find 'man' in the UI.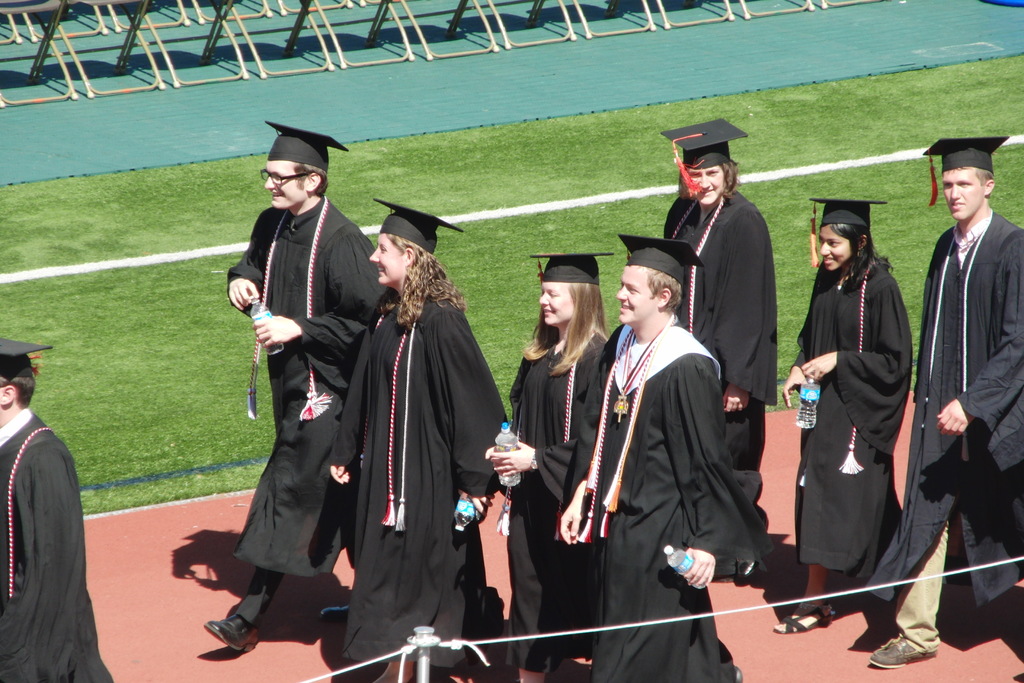
UI element at l=557, t=247, r=741, b=680.
